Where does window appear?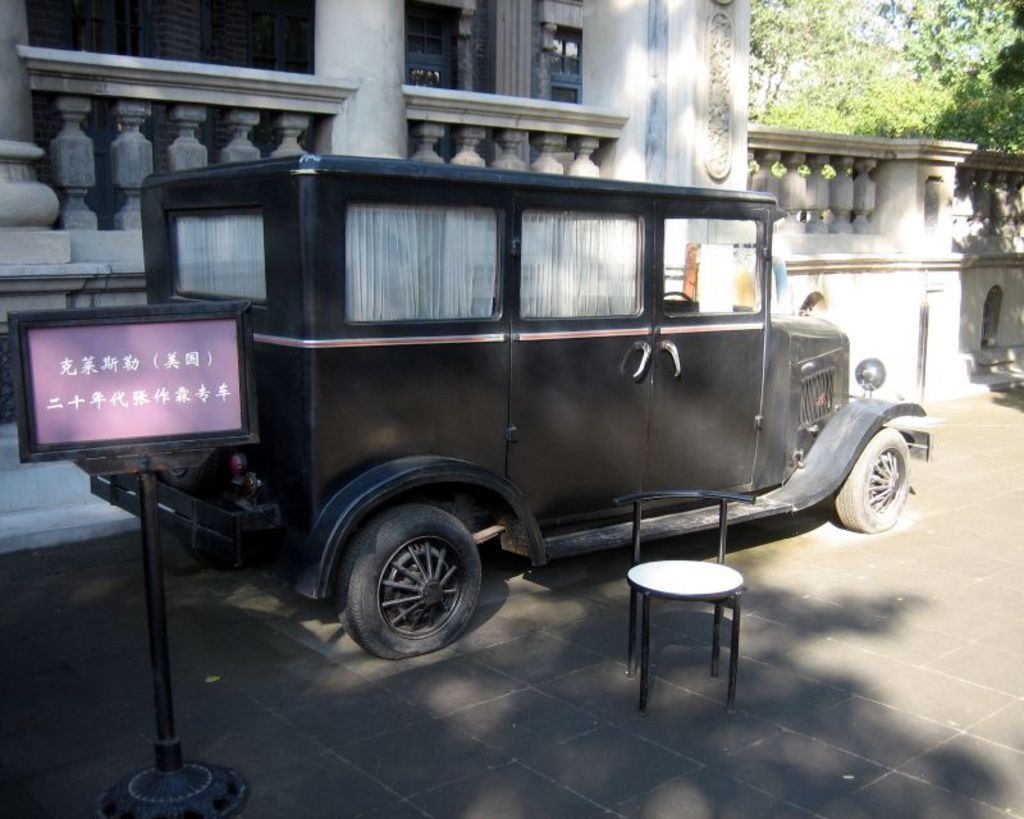
Appears at l=660, t=212, r=759, b=315.
